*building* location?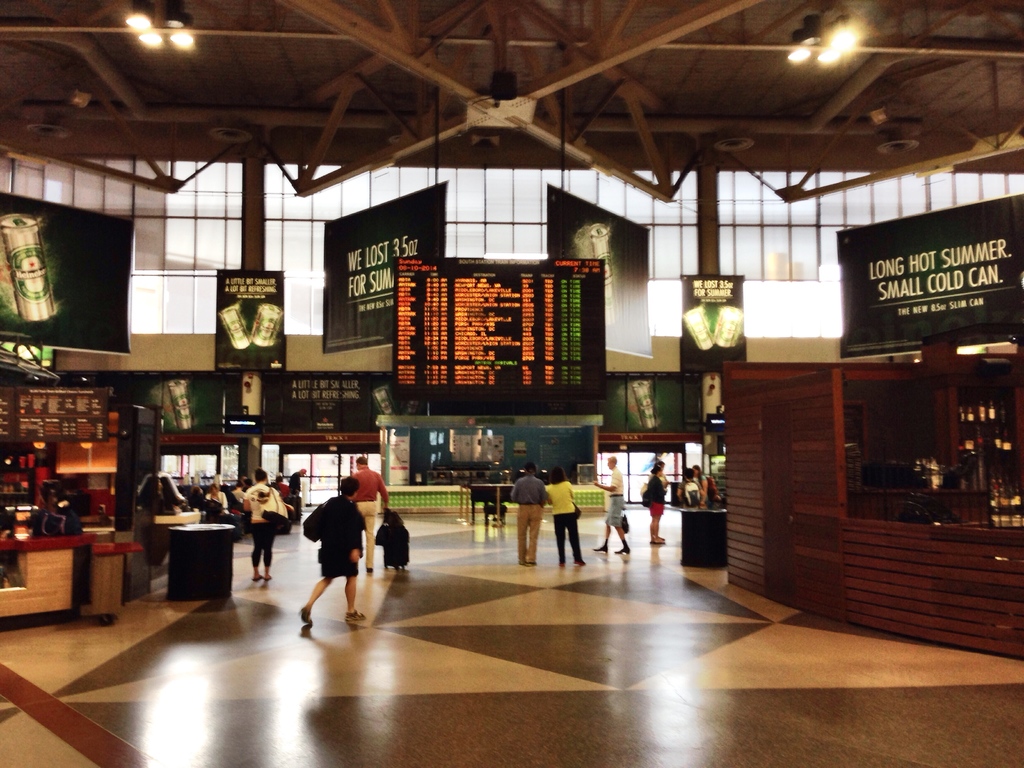
{"x1": 0, "y1": 0, "x2": 1023, "y2": 767}
